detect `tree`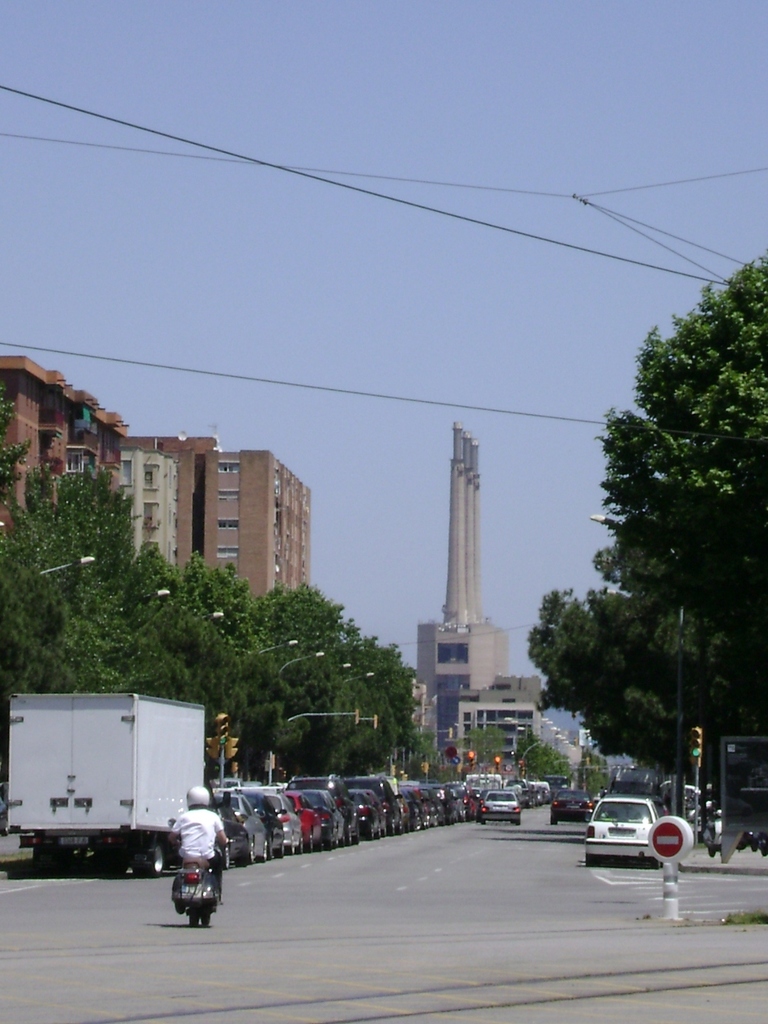
(455,714,511,770)
